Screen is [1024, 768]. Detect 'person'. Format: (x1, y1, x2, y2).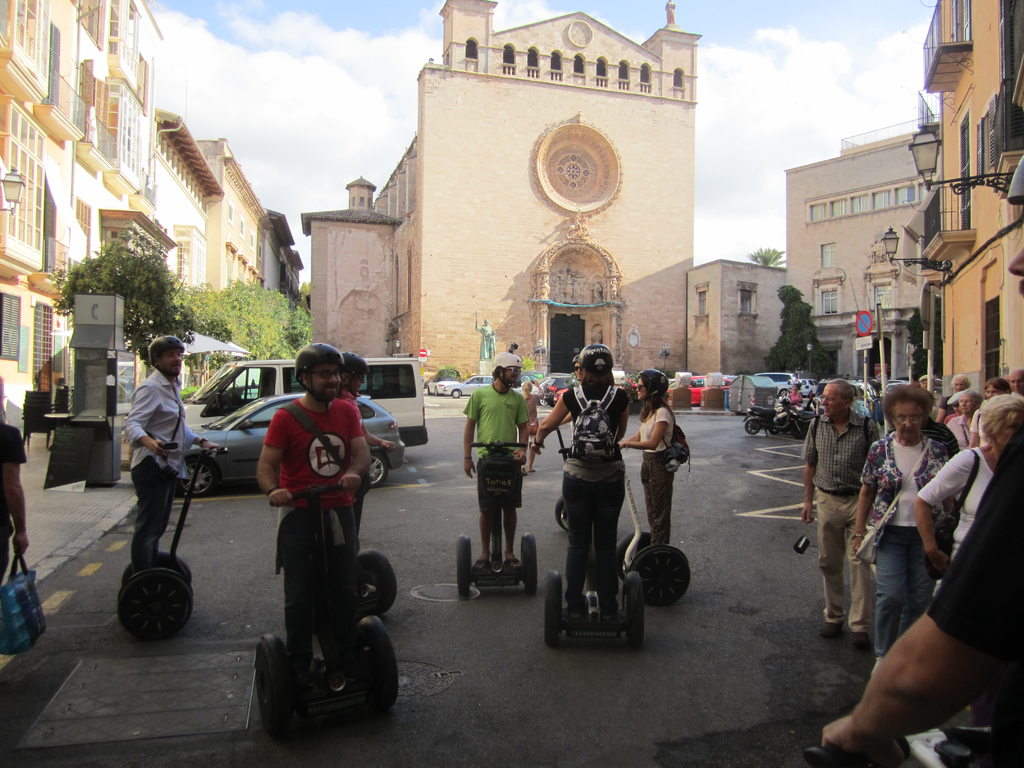
(257, 342, 374, 698).
